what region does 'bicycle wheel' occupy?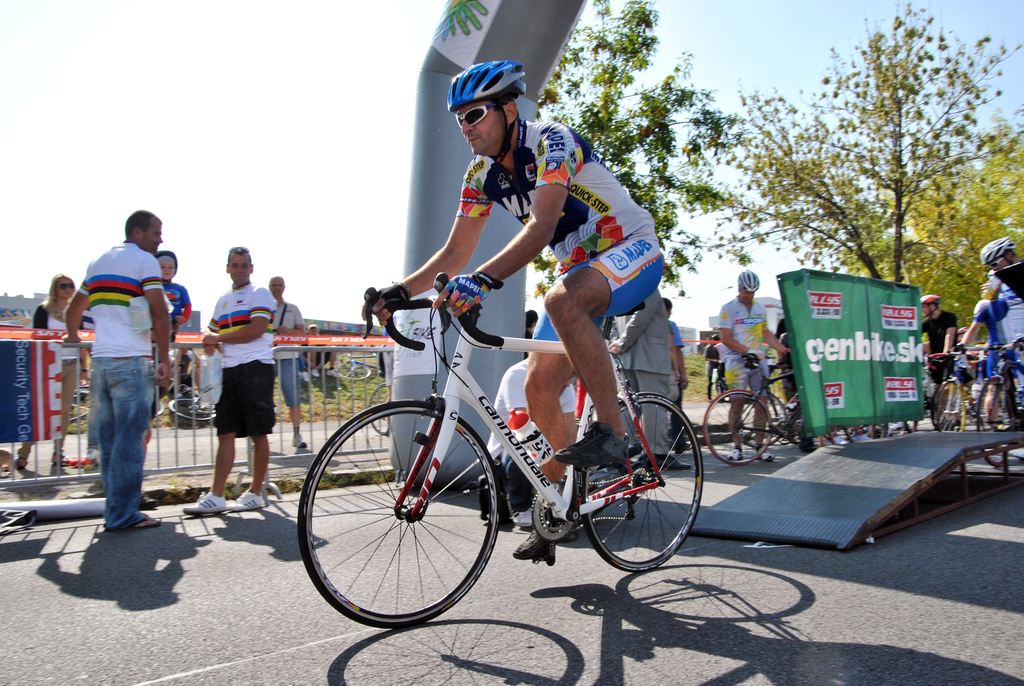
[x1=977, y1=372, x2=1016, y2=432].
